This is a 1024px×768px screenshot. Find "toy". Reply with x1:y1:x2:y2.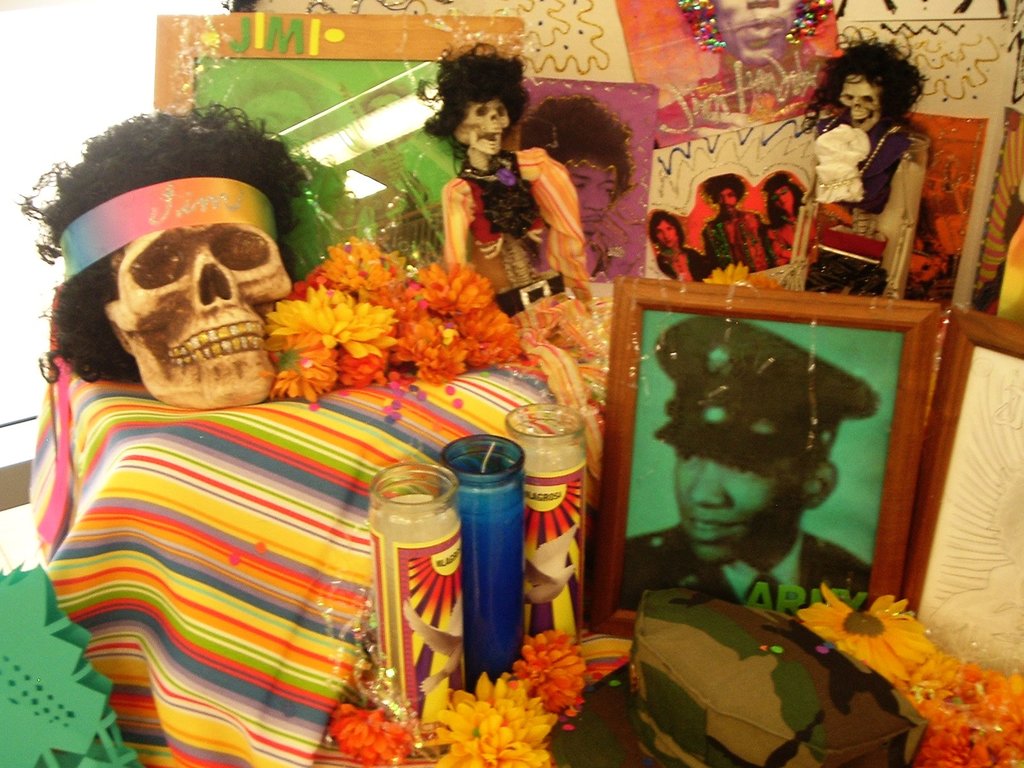
421:40:609:478.
